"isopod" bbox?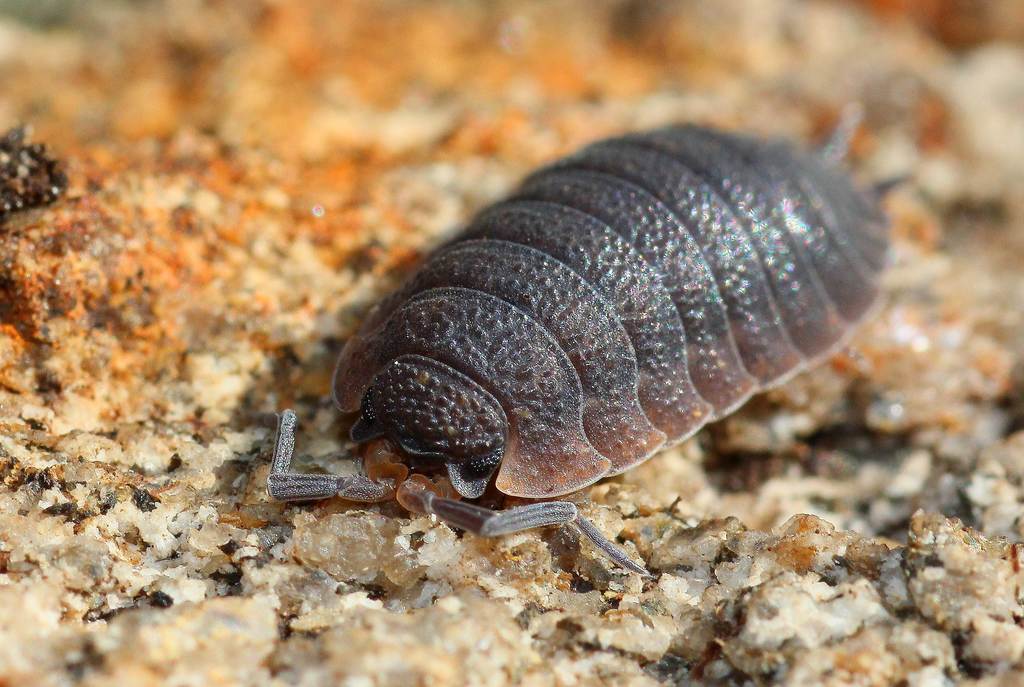
[left=263, top=117, right=901, bottom=579]
